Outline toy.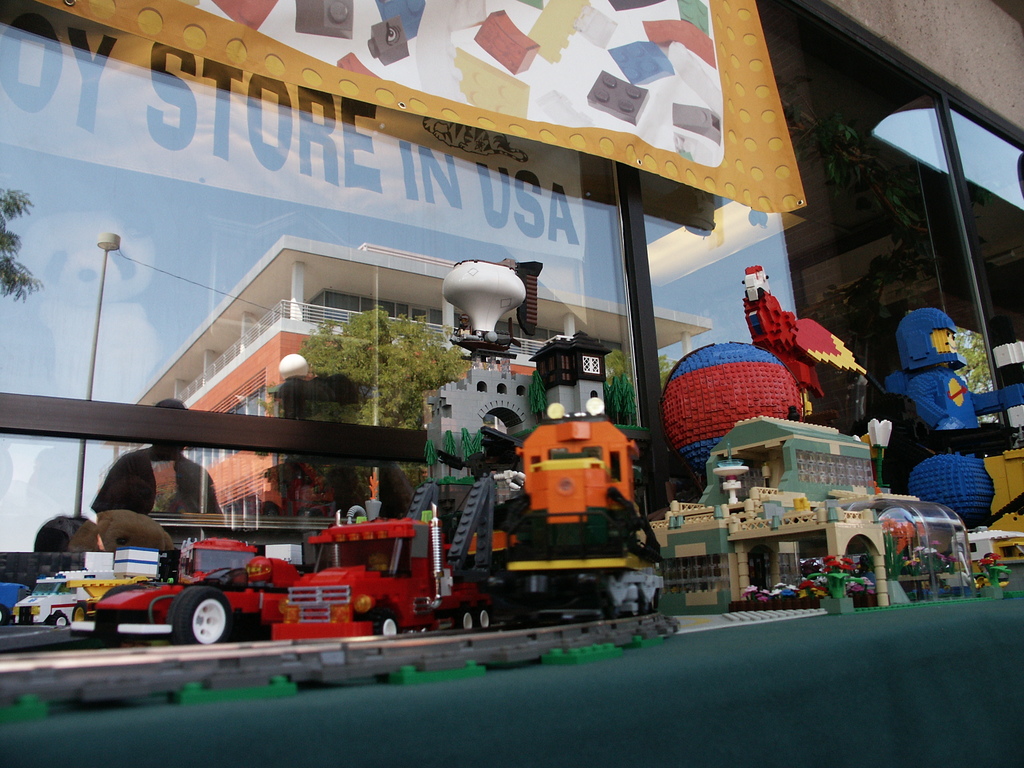
Outline: box=[575, 4, 616, 48].
